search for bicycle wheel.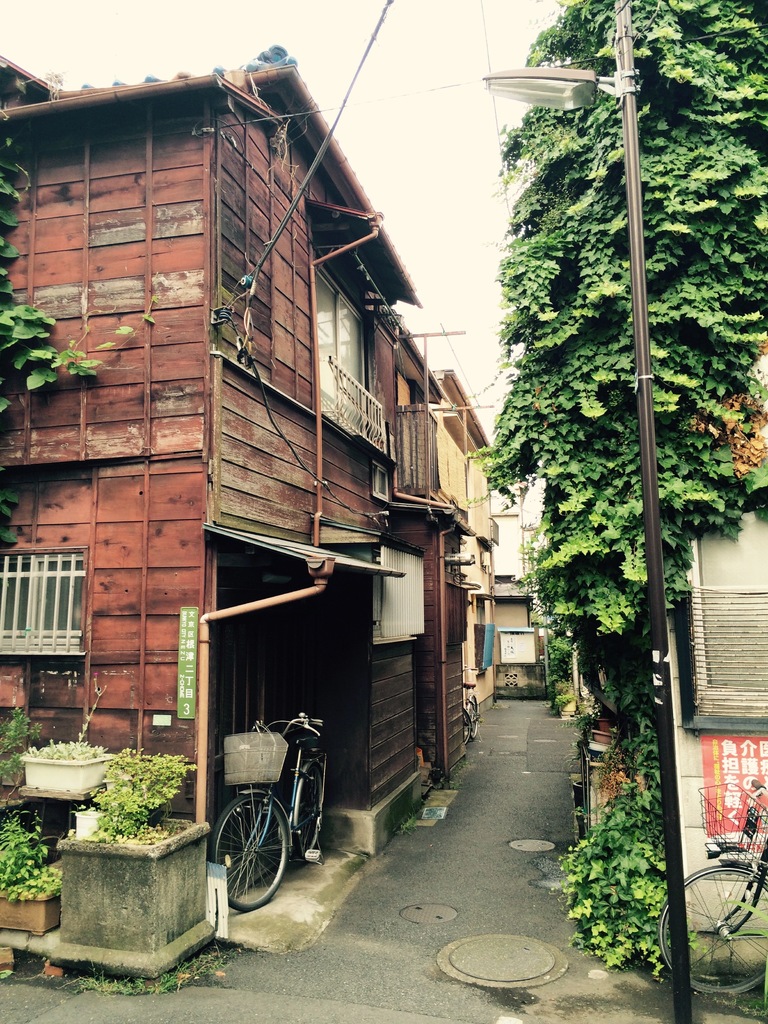
Found at 294/758/332/867.
